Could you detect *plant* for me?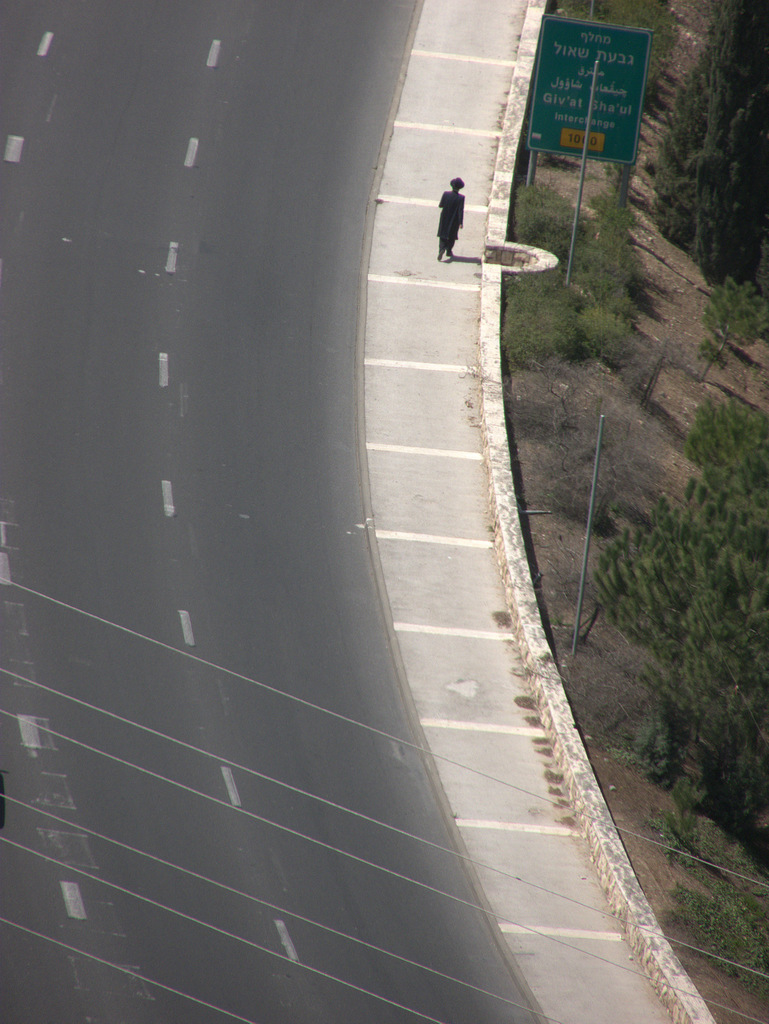
Detection result: box(683, 274, 768, 386).
